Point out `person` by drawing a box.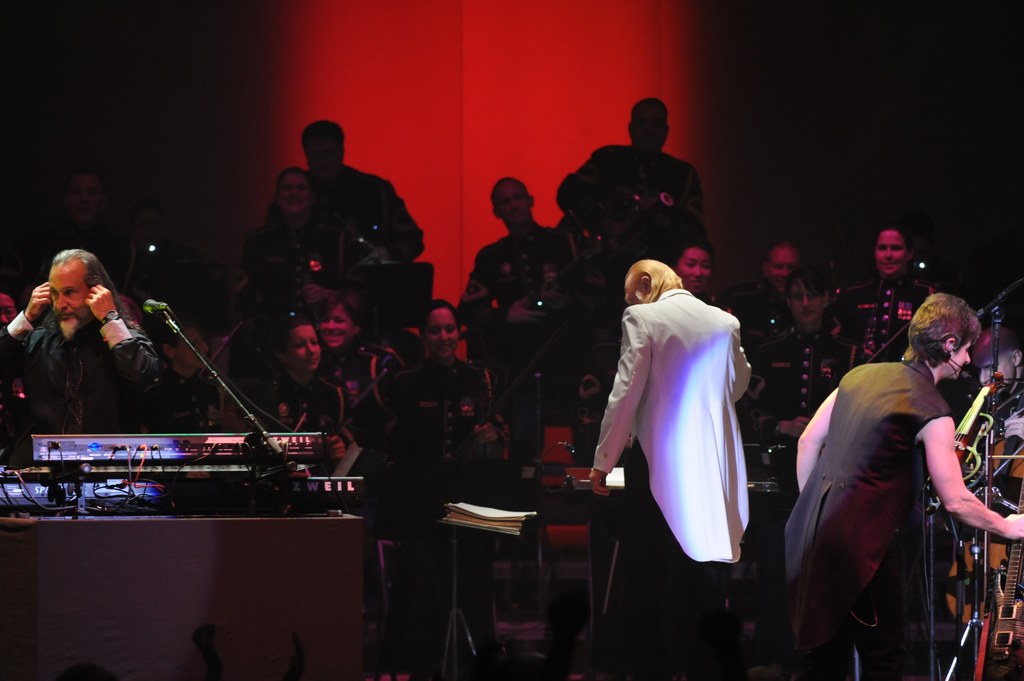
(x1=555, y1=93, x2=722, y2=317).
